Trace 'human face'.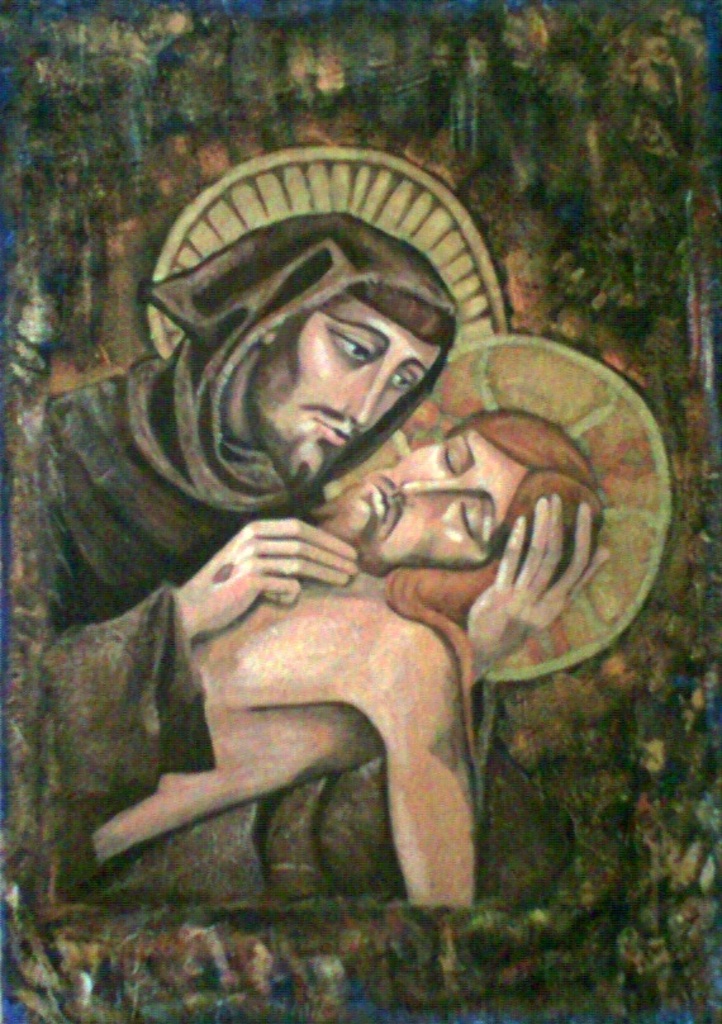
Traced to x1=248 y1=290 x2=440 y2=496.
